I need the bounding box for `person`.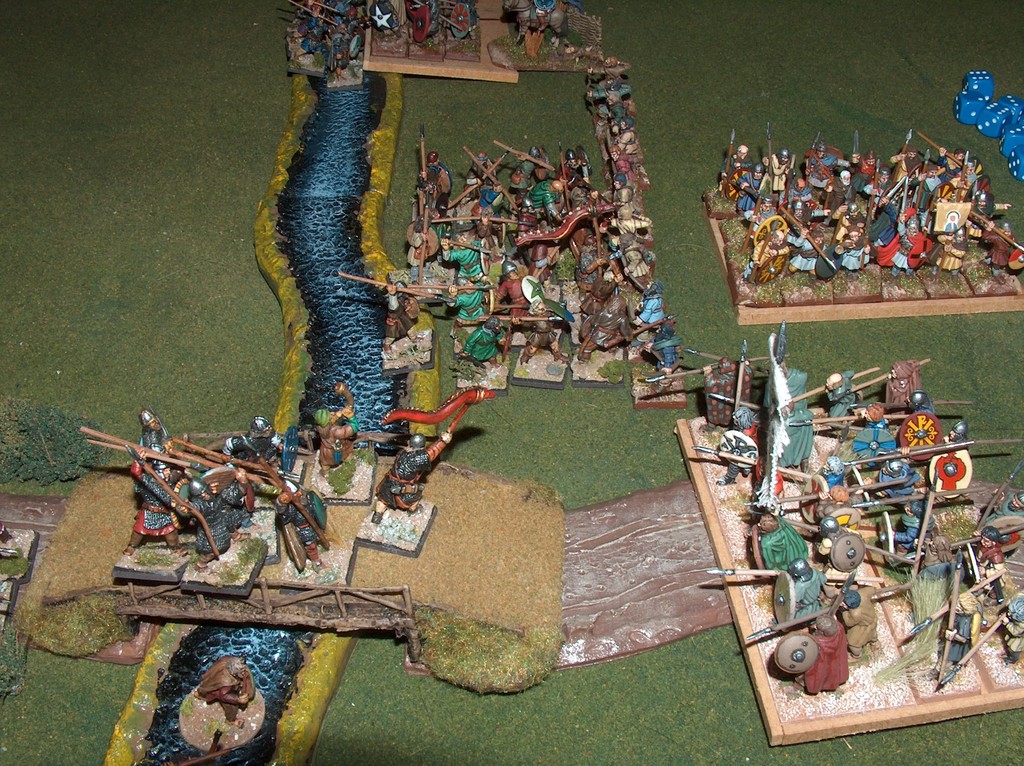
Here it is: 382,395,465,513.
